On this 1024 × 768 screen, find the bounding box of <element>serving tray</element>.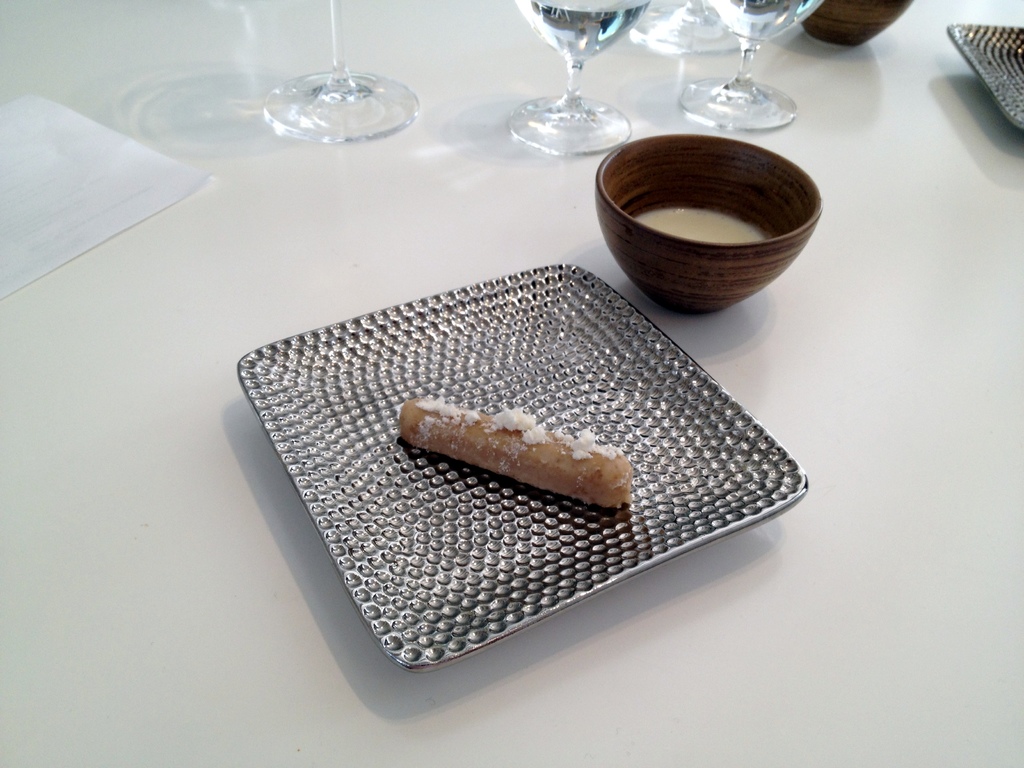
Bounding box: bbox=(190, 231, 824, 712).
